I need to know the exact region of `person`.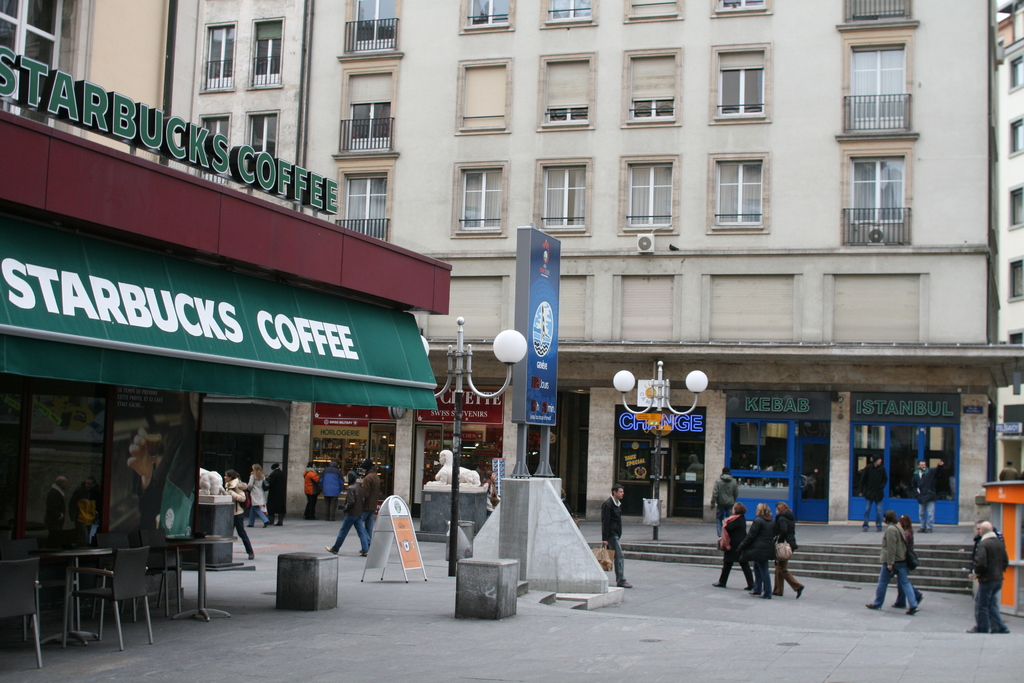
Region: <box>710,495,756,588</box>.
